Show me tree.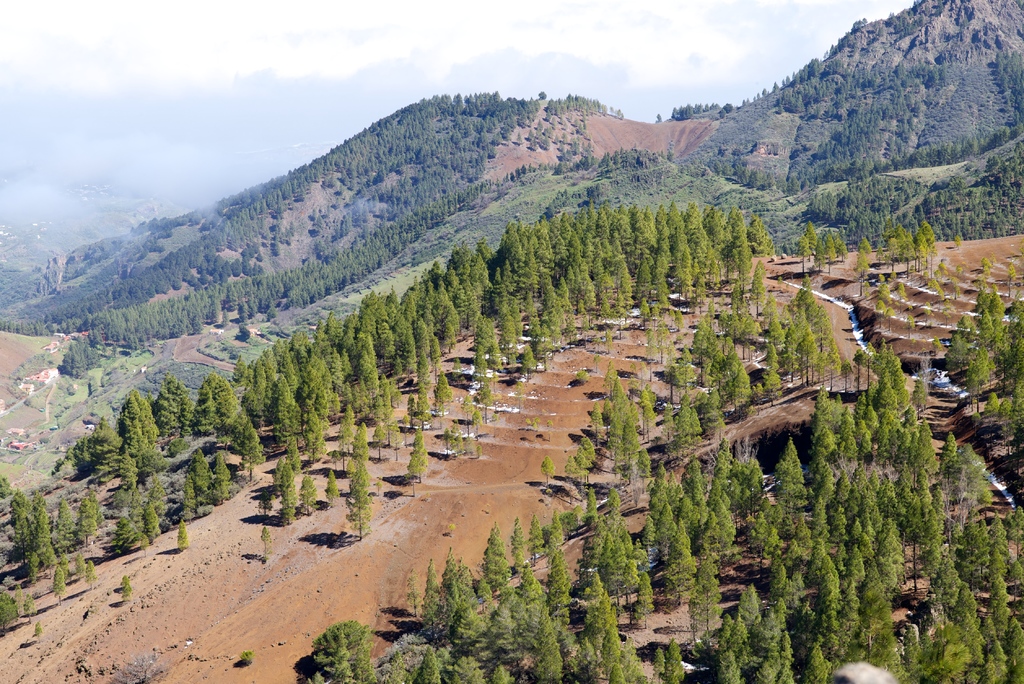
tree is here: {"x1": 408, "y1": 427, "x2": 429, "y2": 482}.
